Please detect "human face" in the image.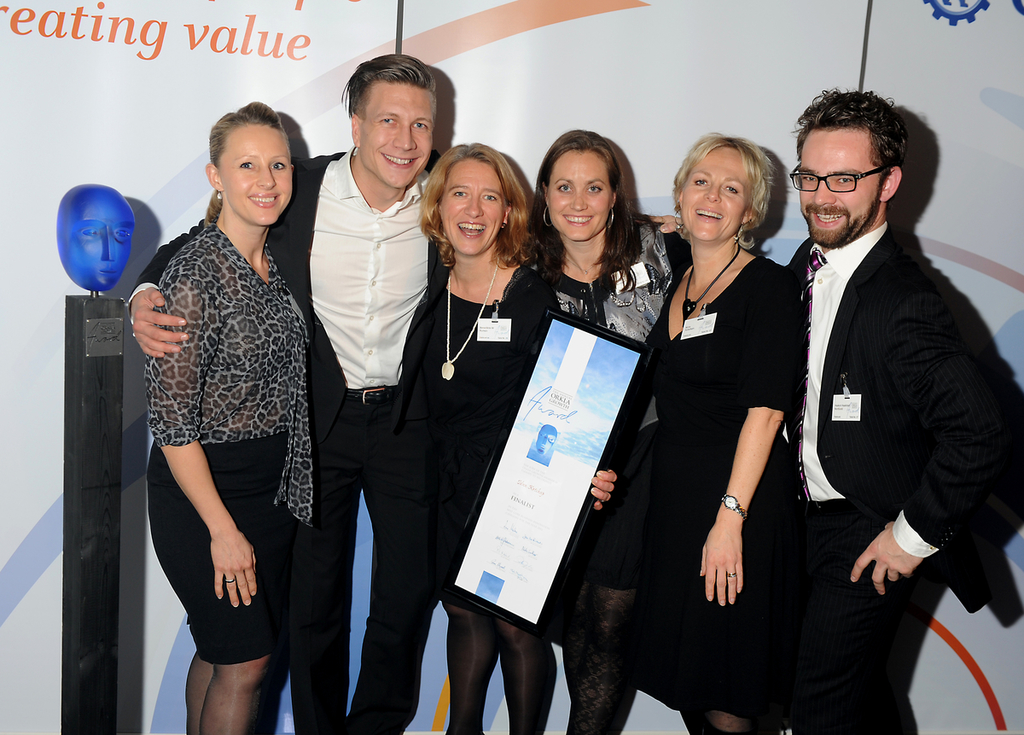
select_region(544, 148, 616, 242).
